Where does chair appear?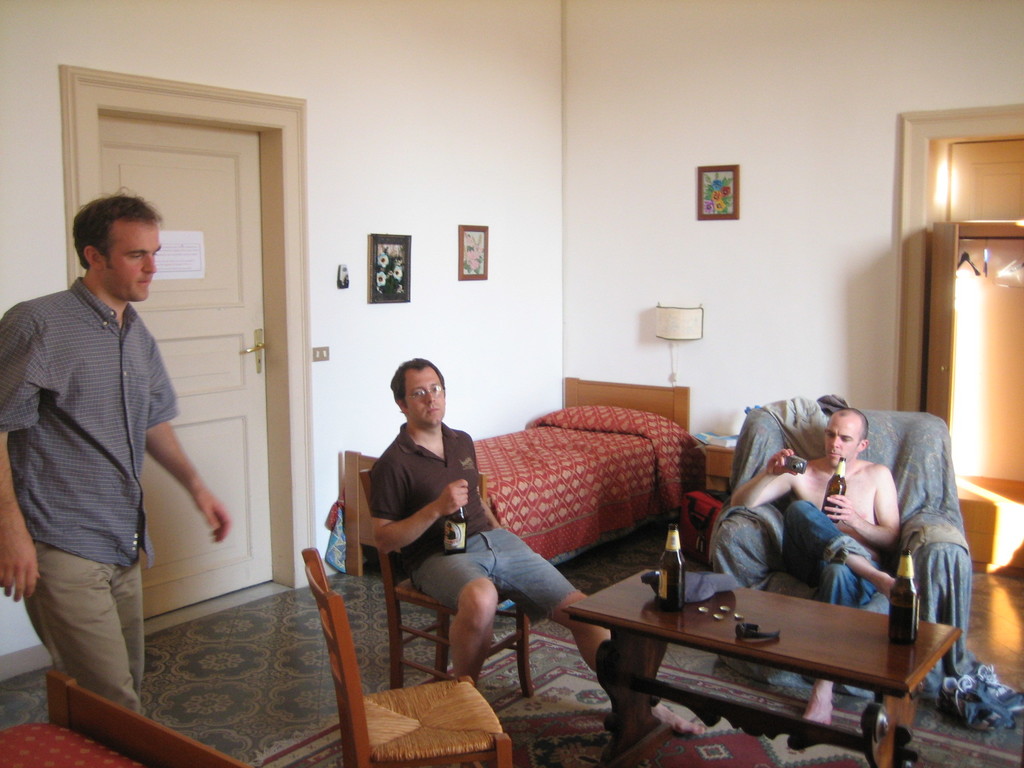
Appears at region(710, 397, 972, 693).
